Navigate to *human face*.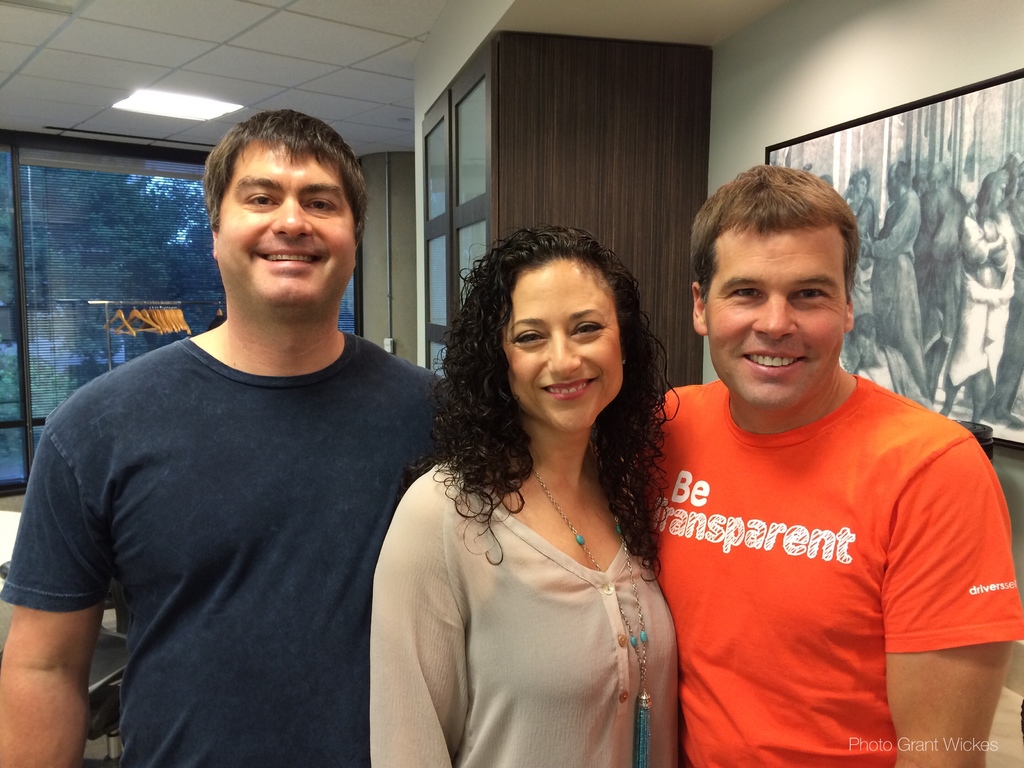
Navigation target: bbox(853, 172, 872, 196).
